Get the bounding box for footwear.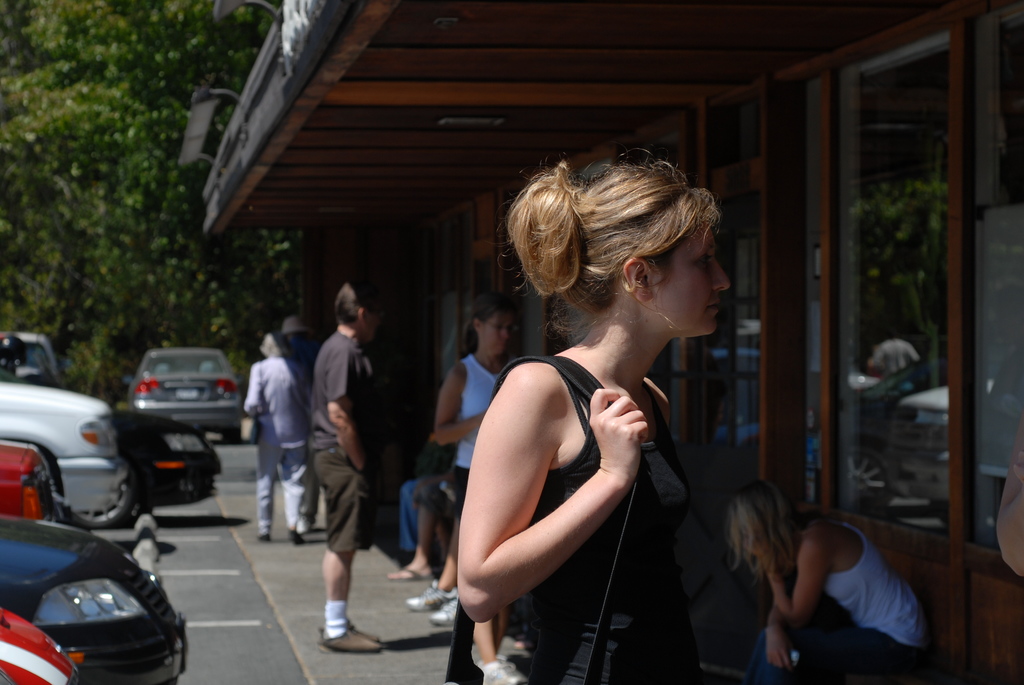
255:530:269:542.
